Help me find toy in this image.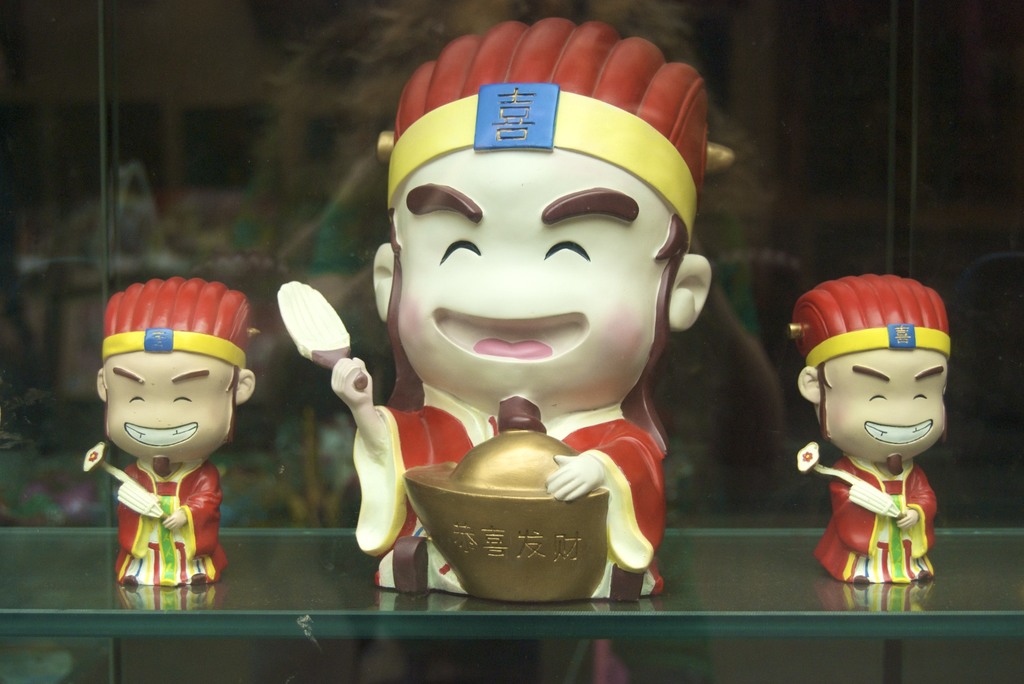
Found it: {"left": 783, "top": 269, "right": 958, "bottom": 590}.
